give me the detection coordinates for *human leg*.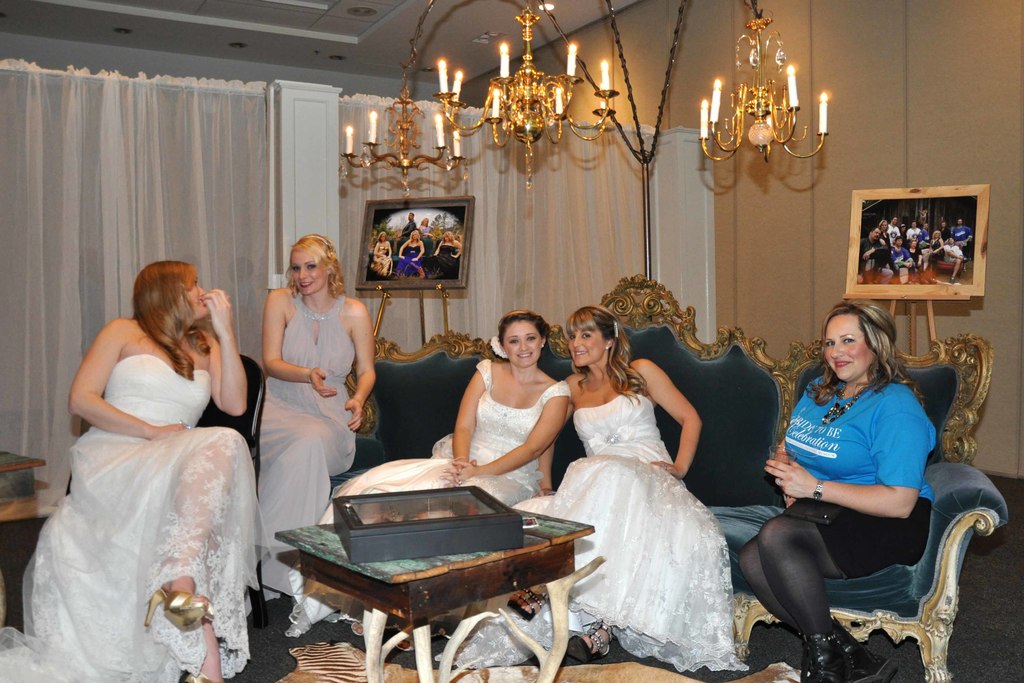
147,435,221,636.
